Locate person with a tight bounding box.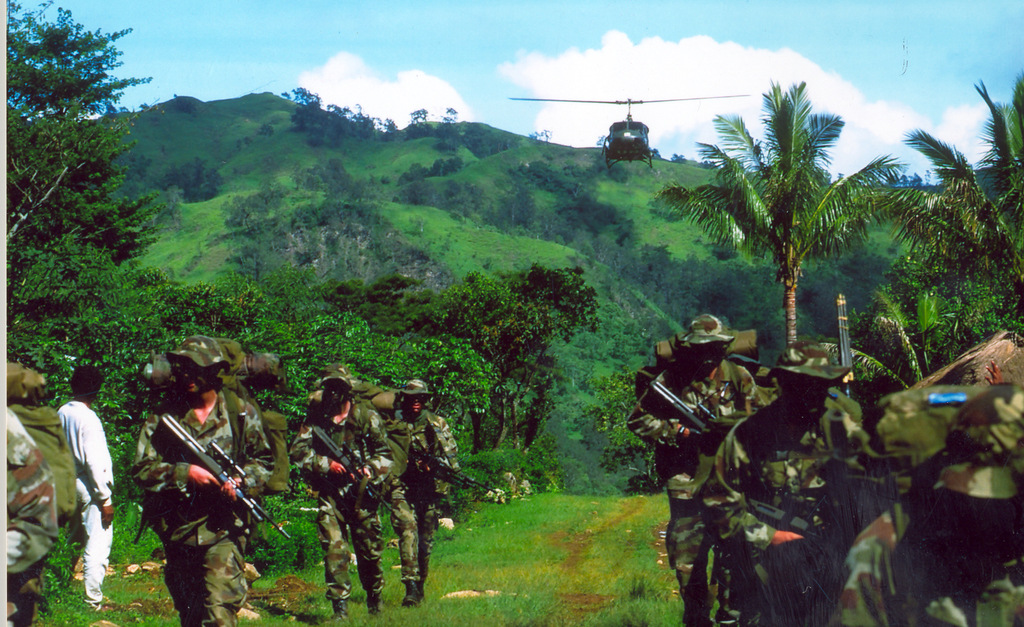
705/338/874/626.
